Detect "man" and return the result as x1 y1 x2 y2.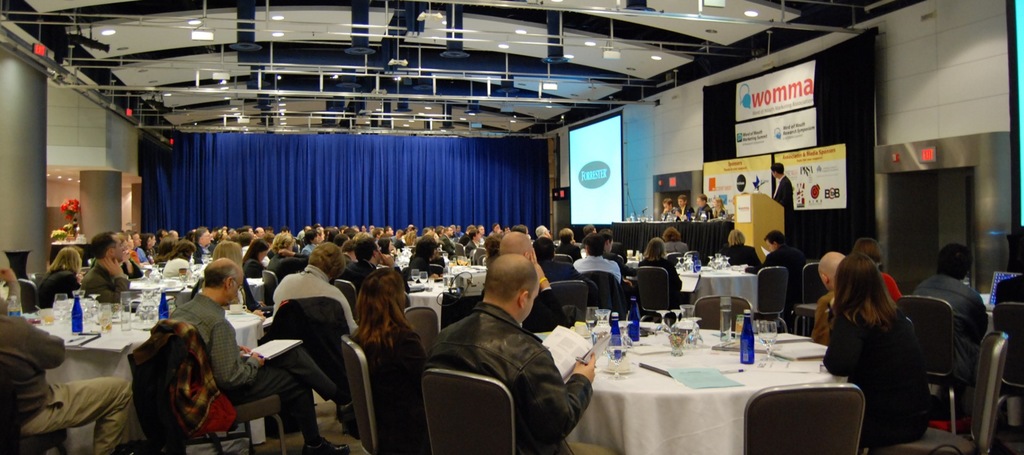
79 232 129 301.
